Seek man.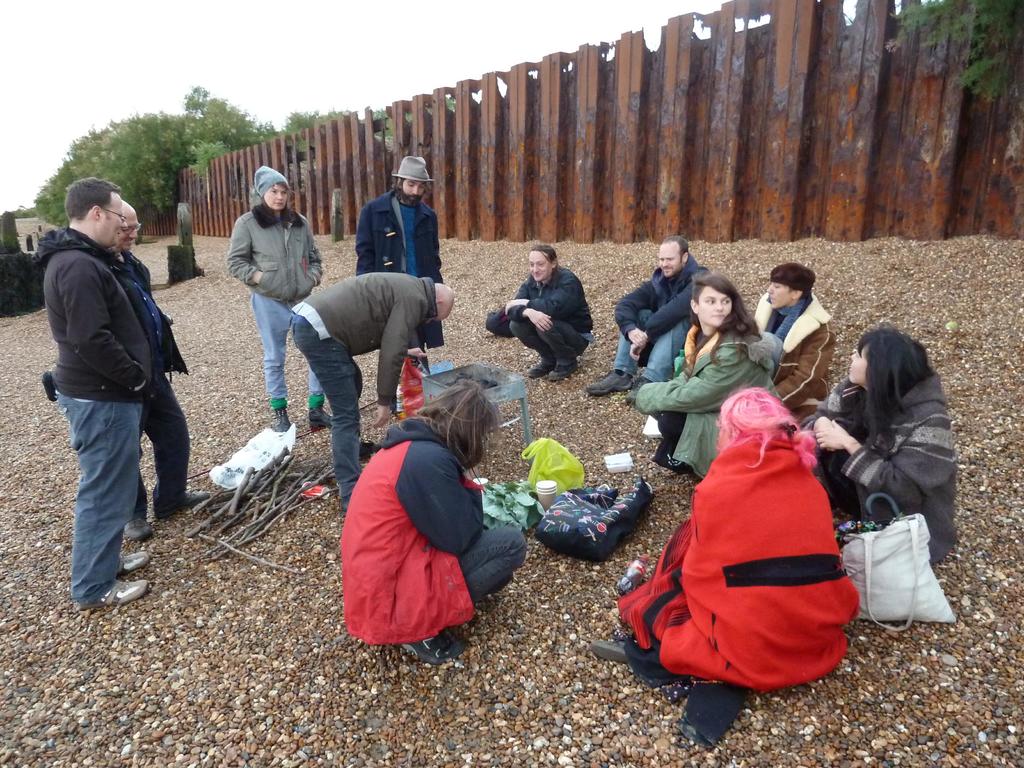
[left=355, top=155, right=446, bottom=352].
